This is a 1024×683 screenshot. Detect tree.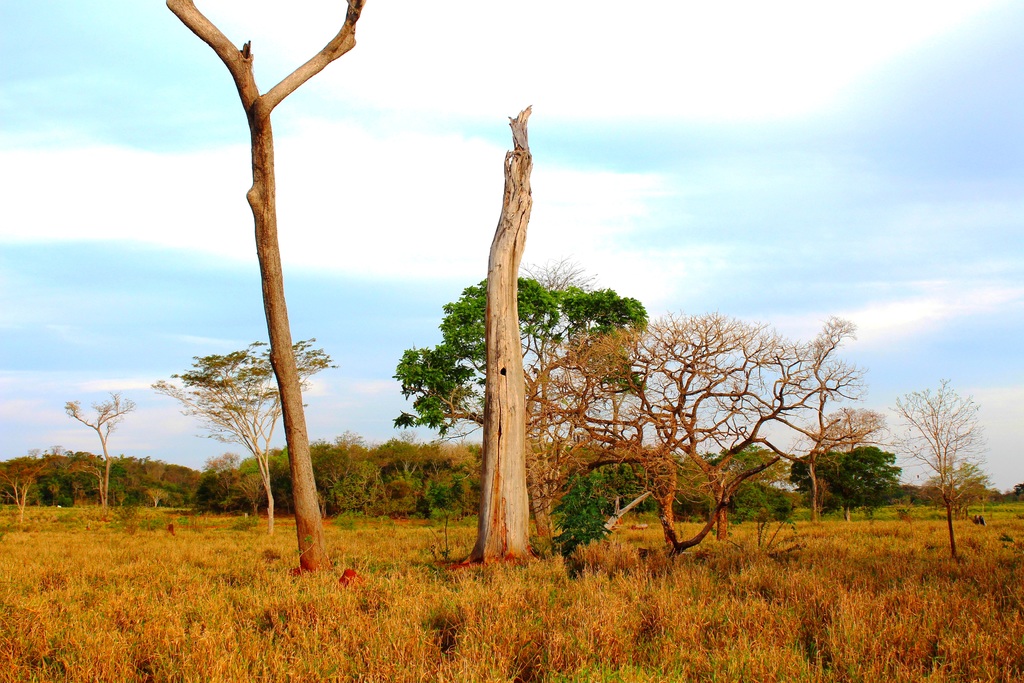
(x1=1013, y1=482, x2=1023, y2=503).
